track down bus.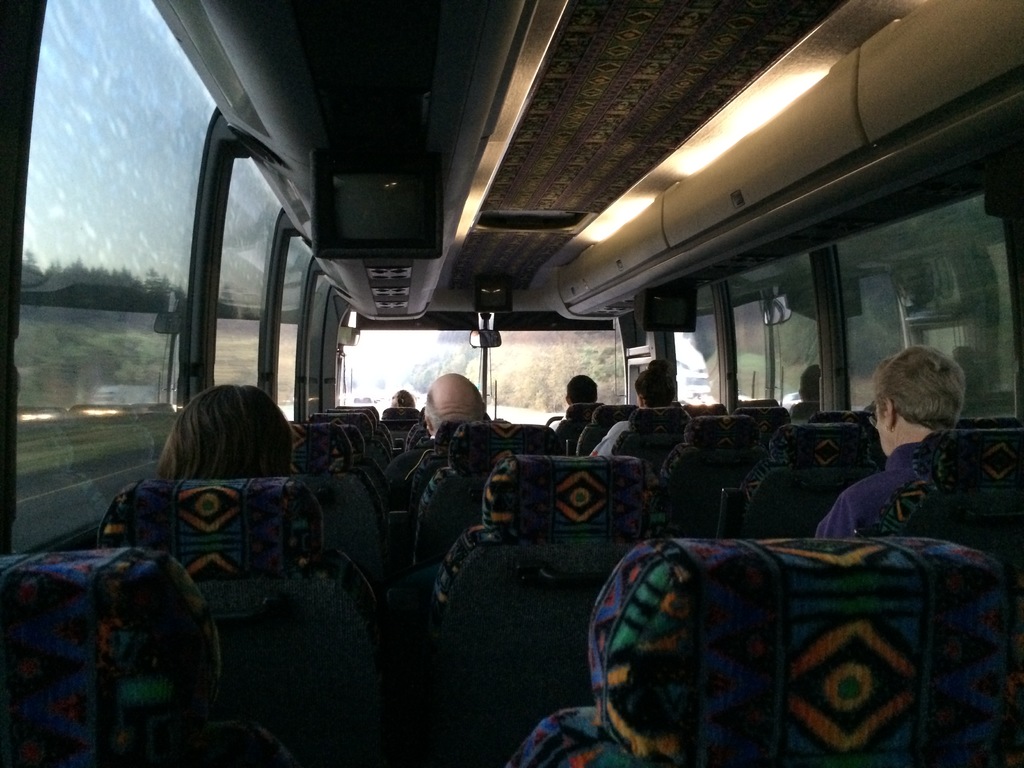
Tracked to <box>0,1,1023,767</box>.
